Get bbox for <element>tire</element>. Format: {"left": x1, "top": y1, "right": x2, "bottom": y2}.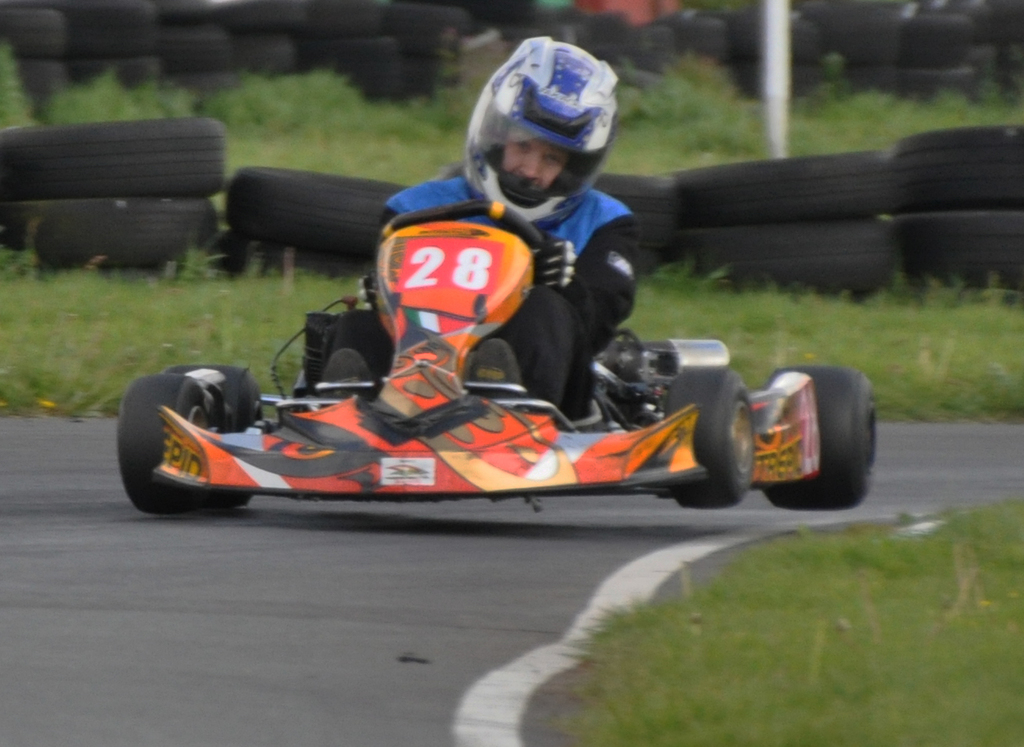
{"left": 675, "top": 159, "right": 907, "bottom": 233}.
